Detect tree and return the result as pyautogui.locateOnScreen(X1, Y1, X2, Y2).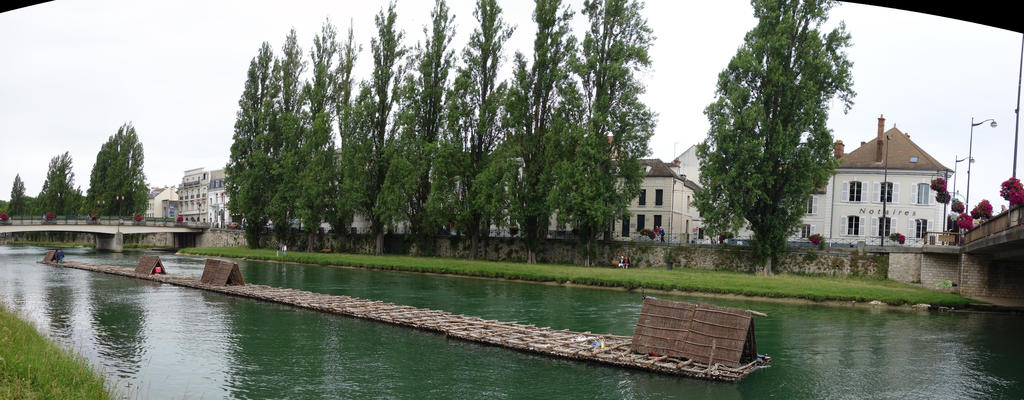
pyautogui.locateOnScreen(954, 213, 974, 231).
